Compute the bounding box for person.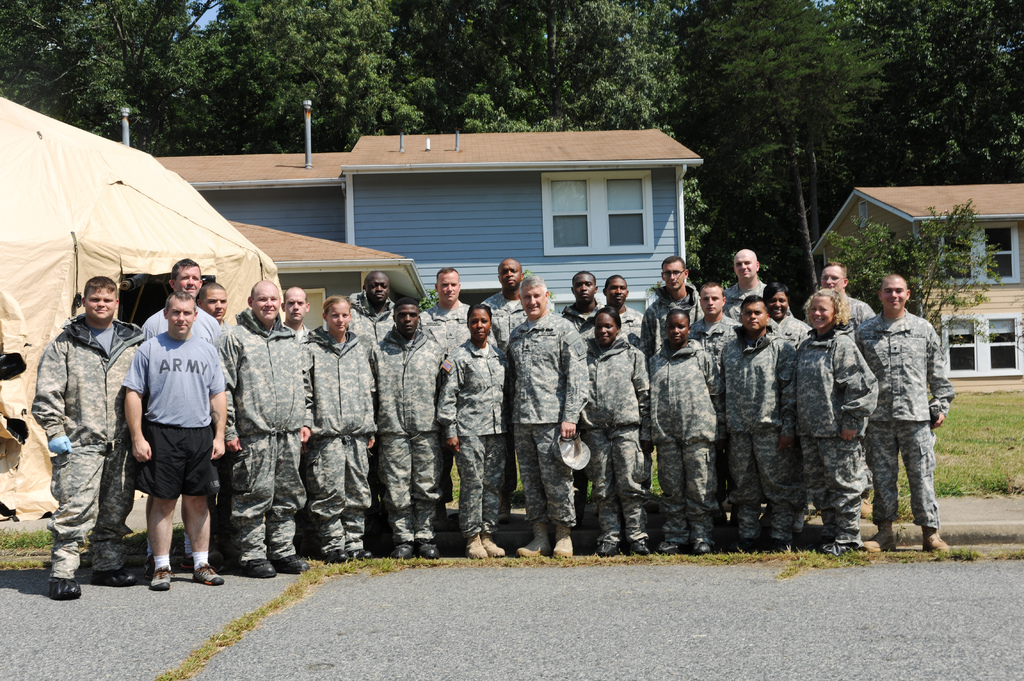
225, 278, 303, 581.
